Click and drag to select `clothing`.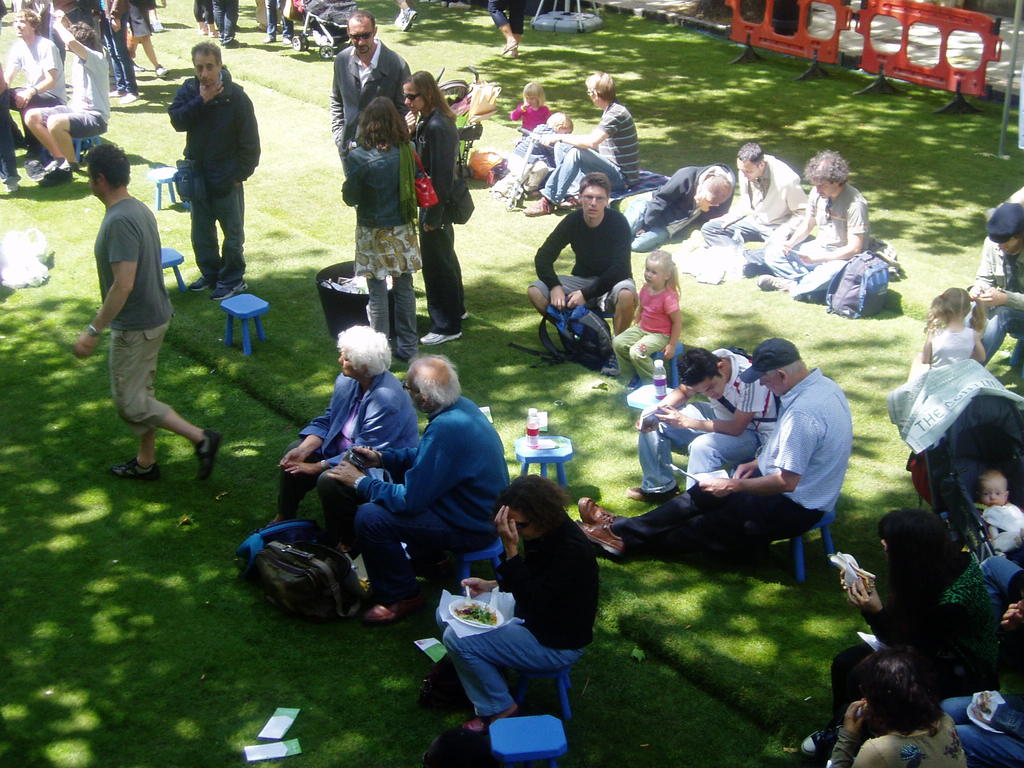
Selection: x1=339, y1=128, x2=417, y2=372.
